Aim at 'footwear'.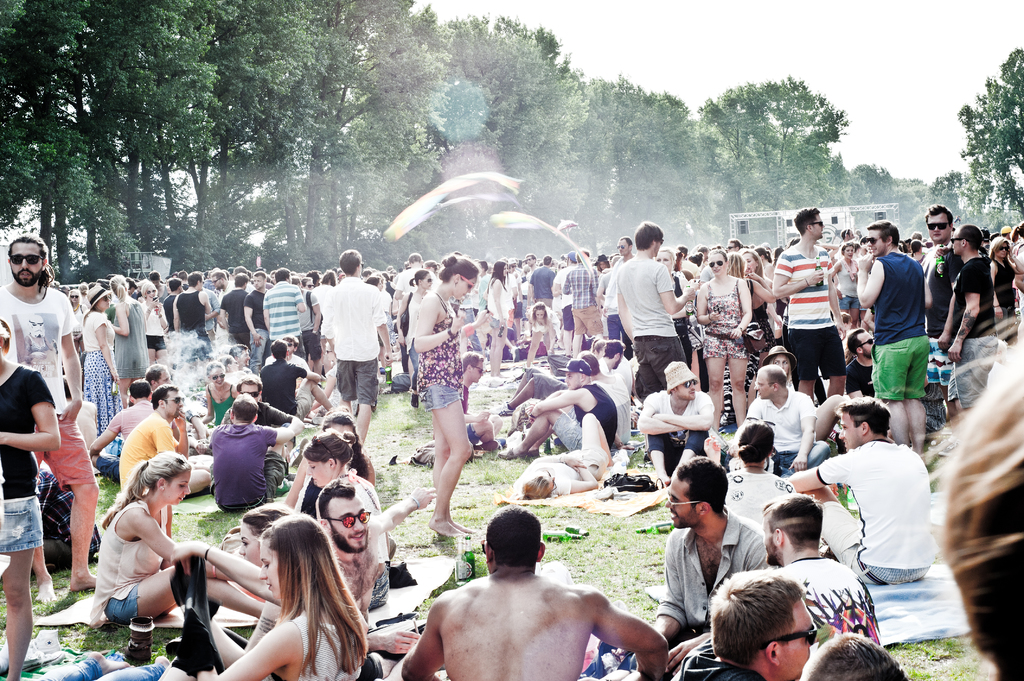
Aimed at pyautogui.locateOnScreen(499, 447, 528, 458).
